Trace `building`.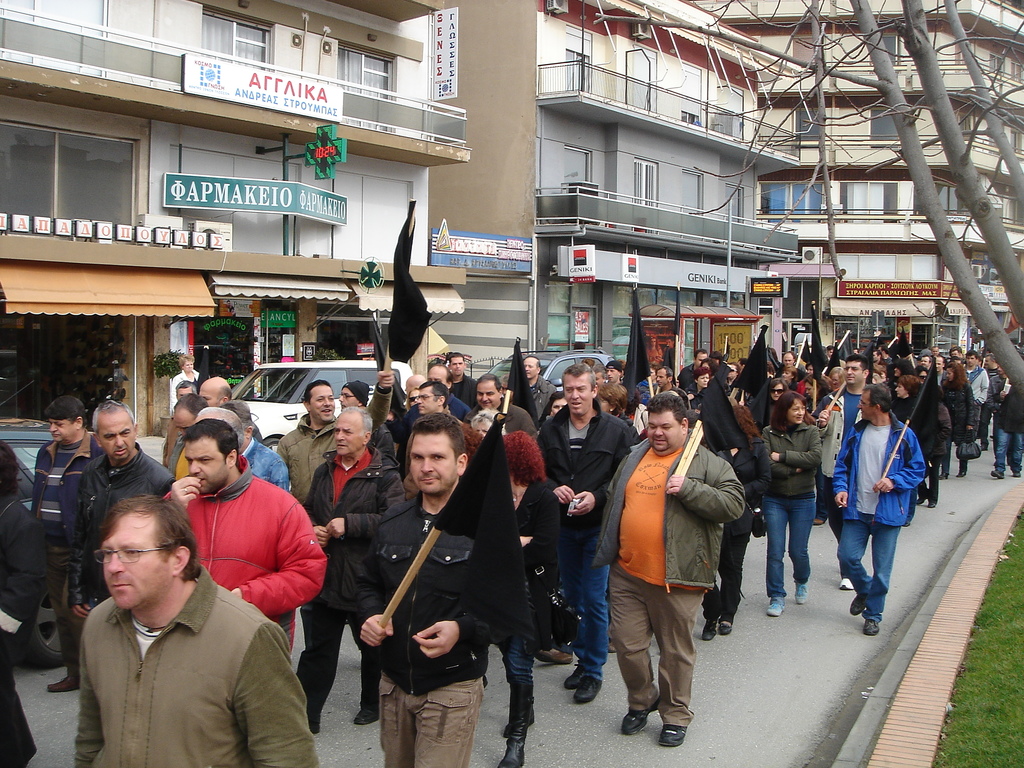
Traced to detection(689, 0, 1023, 355).
